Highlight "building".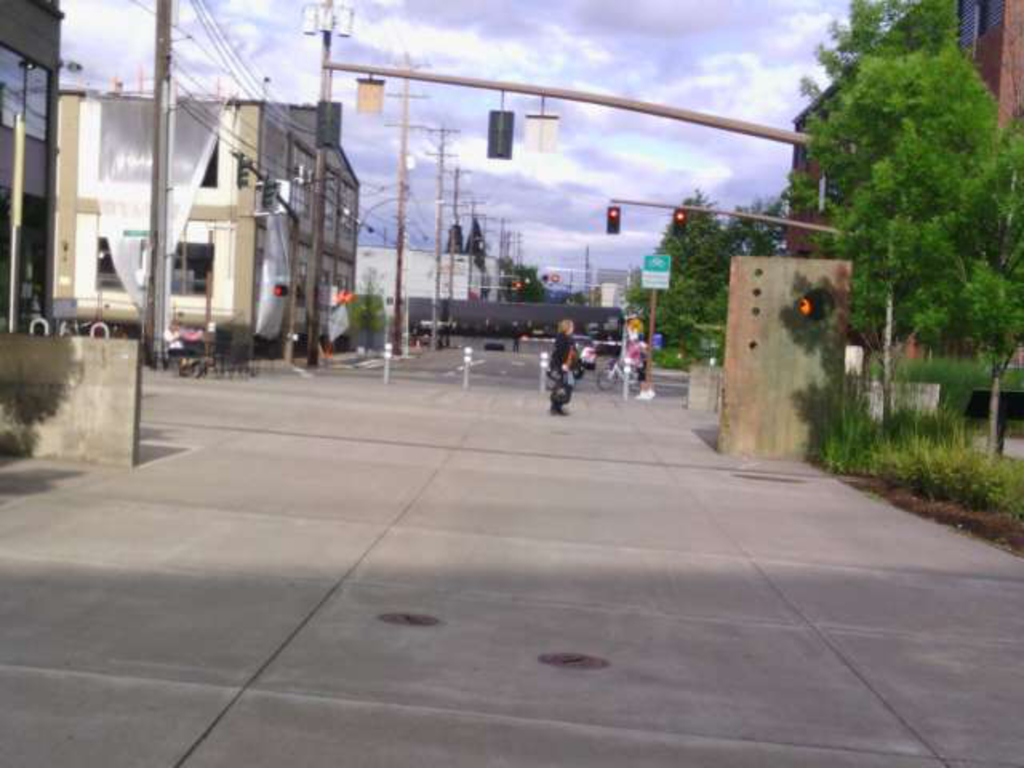
Highlighted region: region(594, 269, 632, 307).
